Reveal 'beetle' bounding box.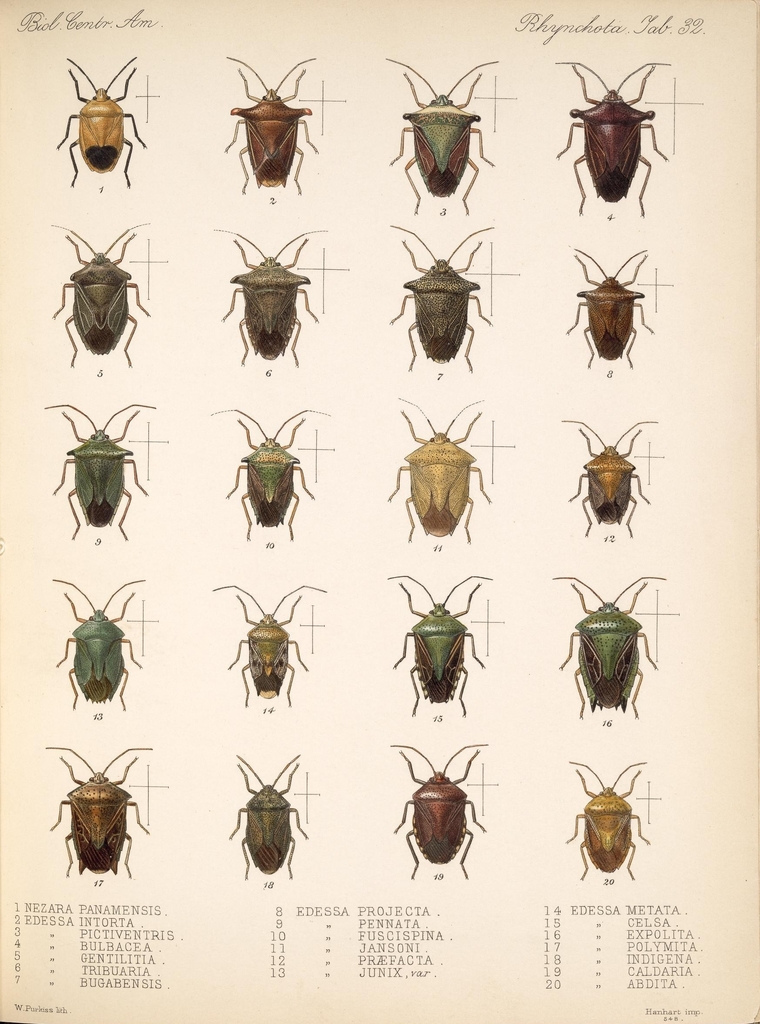
Revealed: BBox(236, 757, 302, 893).
